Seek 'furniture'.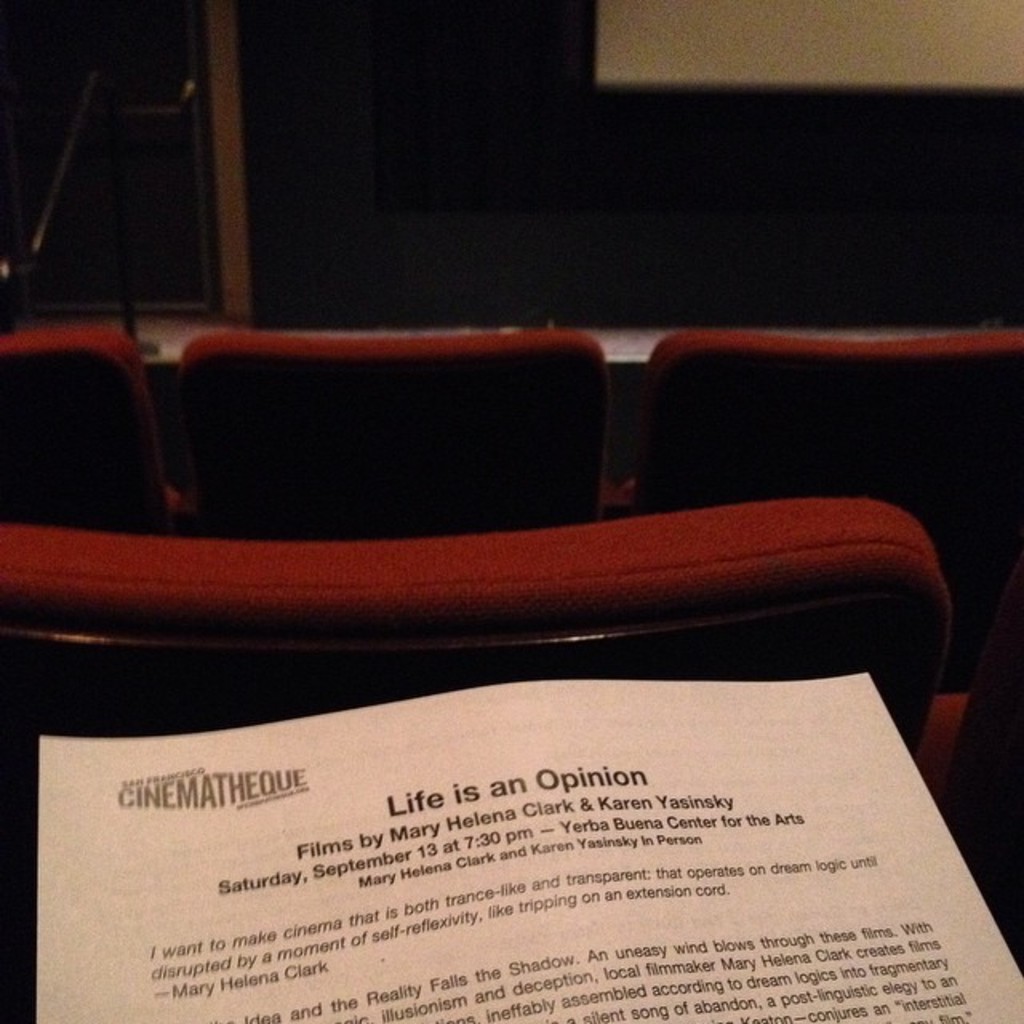
bbox=[0, 350, 176, 541].
